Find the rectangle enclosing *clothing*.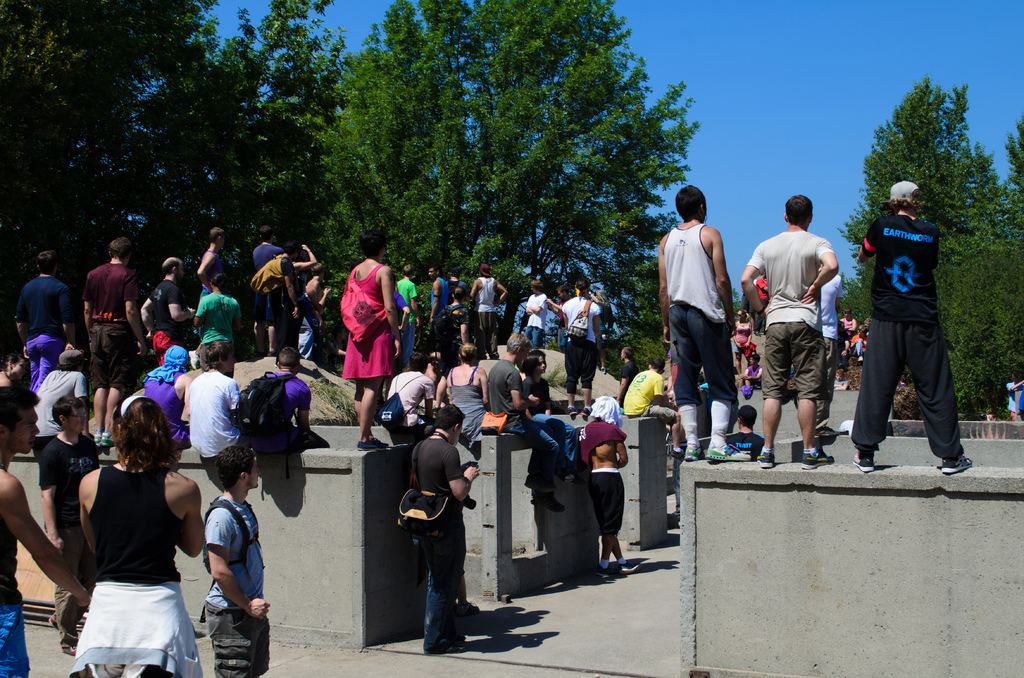
BBox(671, 229, 732, 401).
